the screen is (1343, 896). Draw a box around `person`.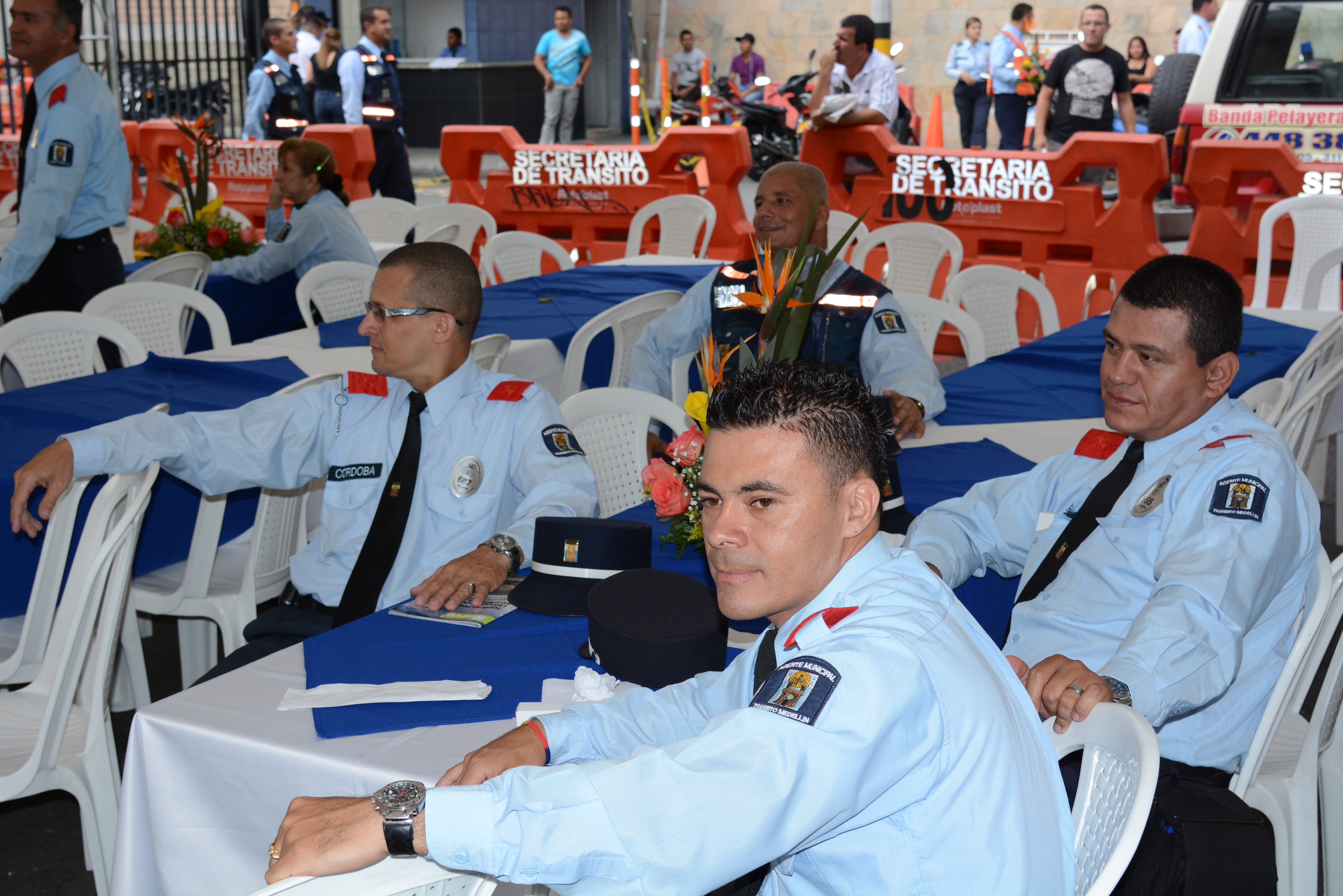
bbox=[332, 8, 347, 35].
